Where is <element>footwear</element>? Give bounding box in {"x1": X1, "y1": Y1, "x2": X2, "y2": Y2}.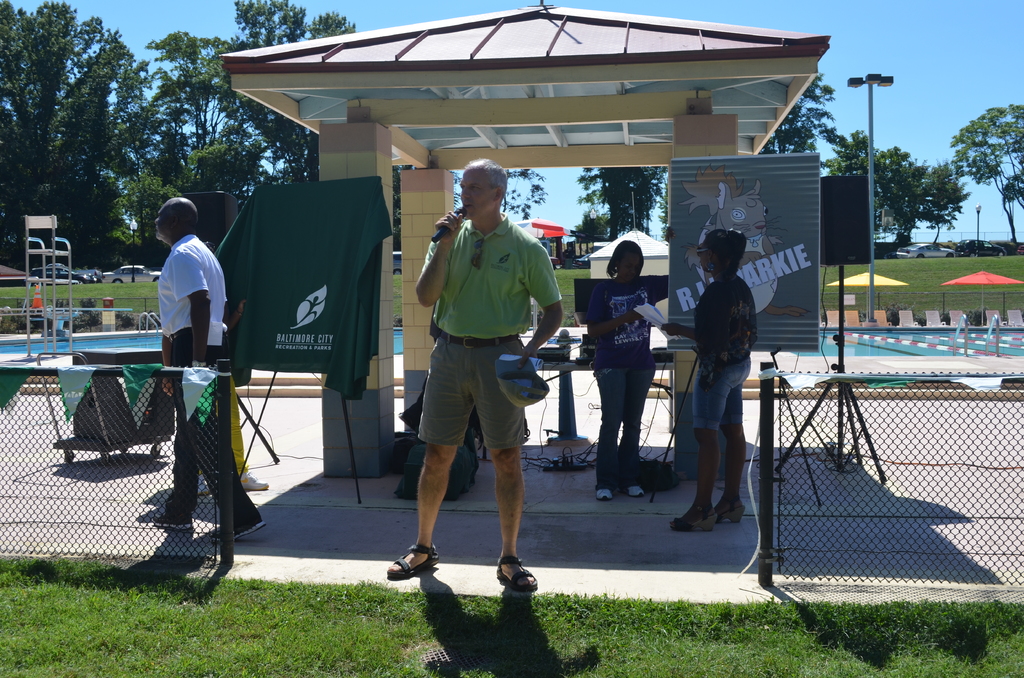
{"x1": 384, "y1": 545, "x2": 444, "y2": 580}.
